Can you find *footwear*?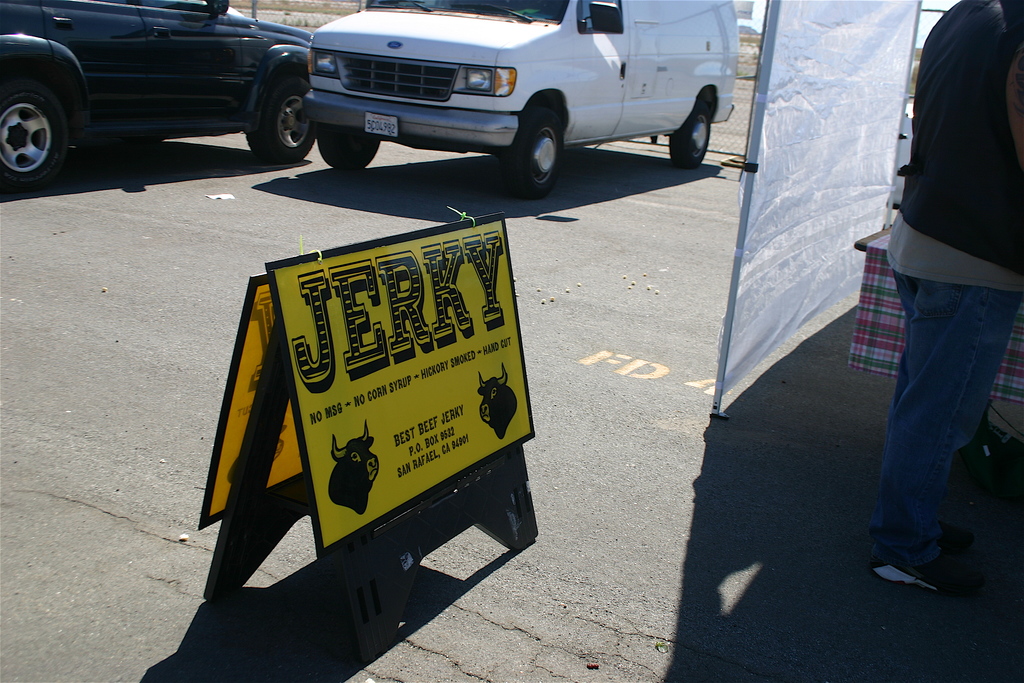
Yes, bounding box: box=[934, 422, 1012, 489].
